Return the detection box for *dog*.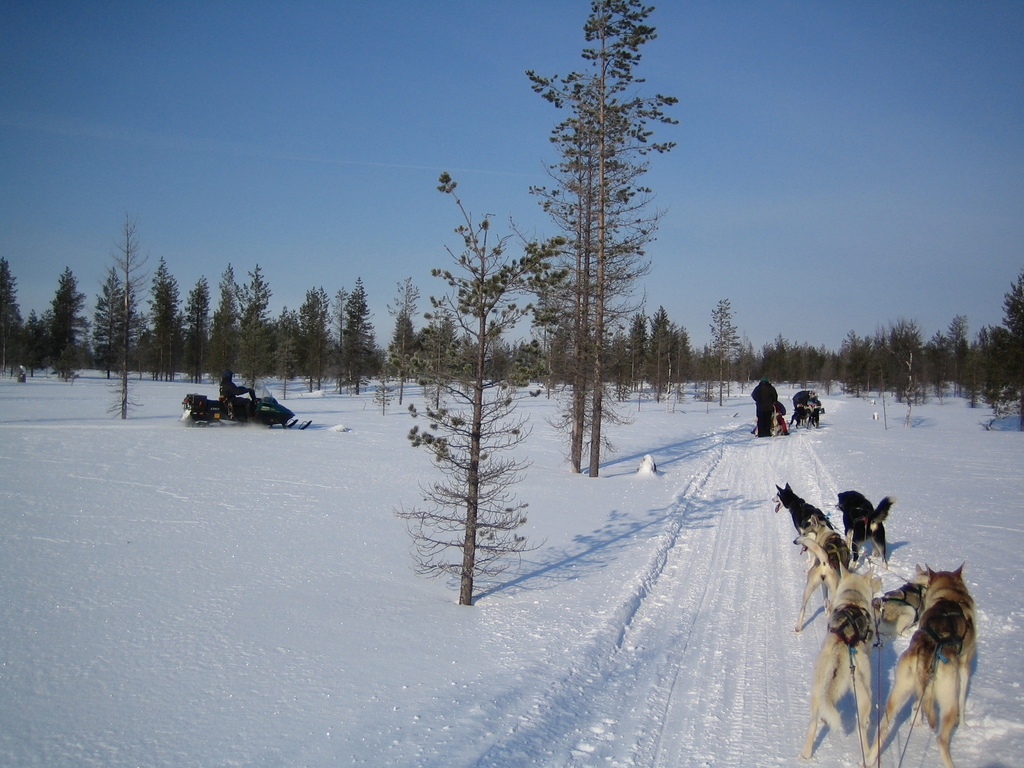
bbox=[771, 405, 784, 437].
